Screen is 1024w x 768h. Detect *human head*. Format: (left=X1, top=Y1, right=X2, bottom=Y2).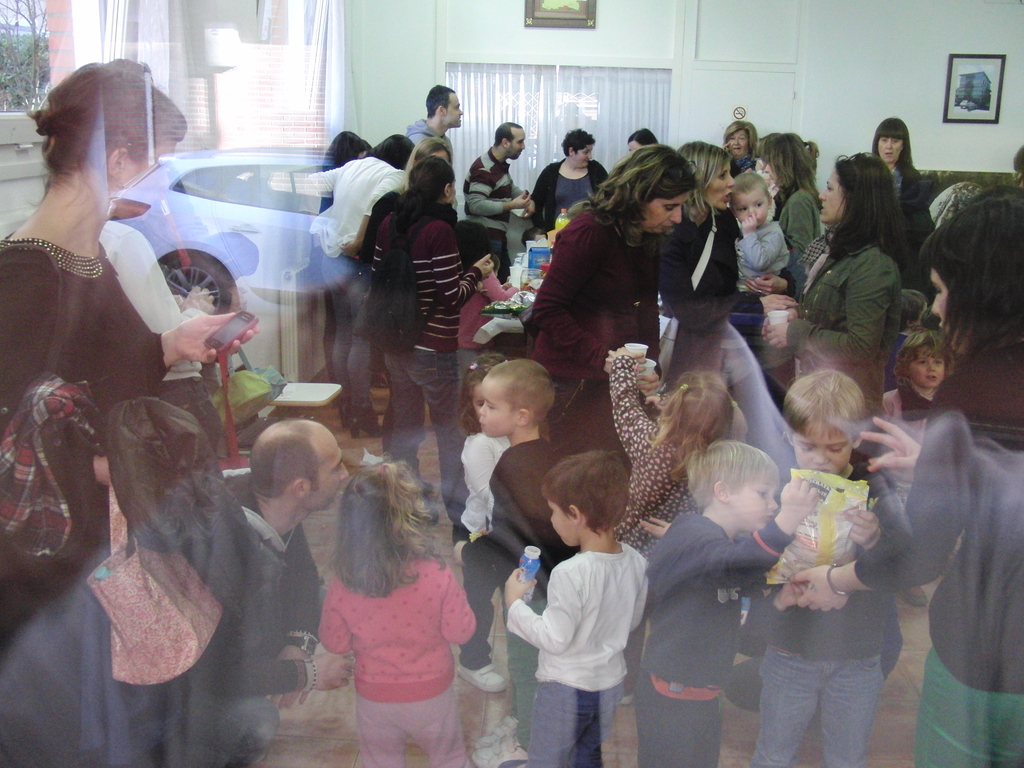
(left=822, top=156, right=903, bottom=221).
